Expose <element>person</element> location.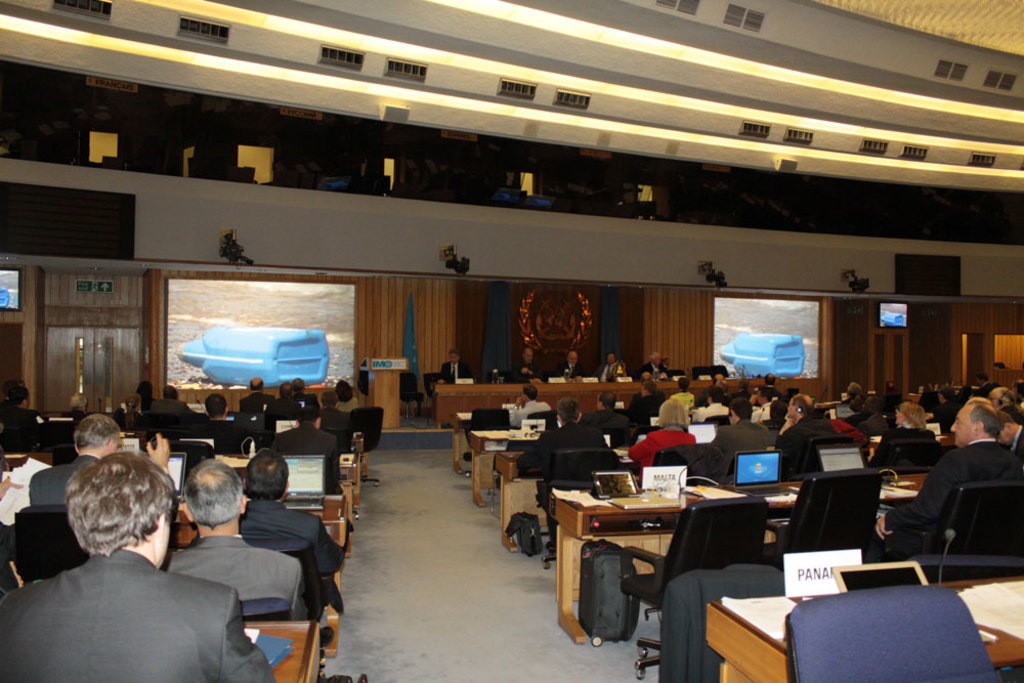
Exposed at box(873, 396, 941, 471).
